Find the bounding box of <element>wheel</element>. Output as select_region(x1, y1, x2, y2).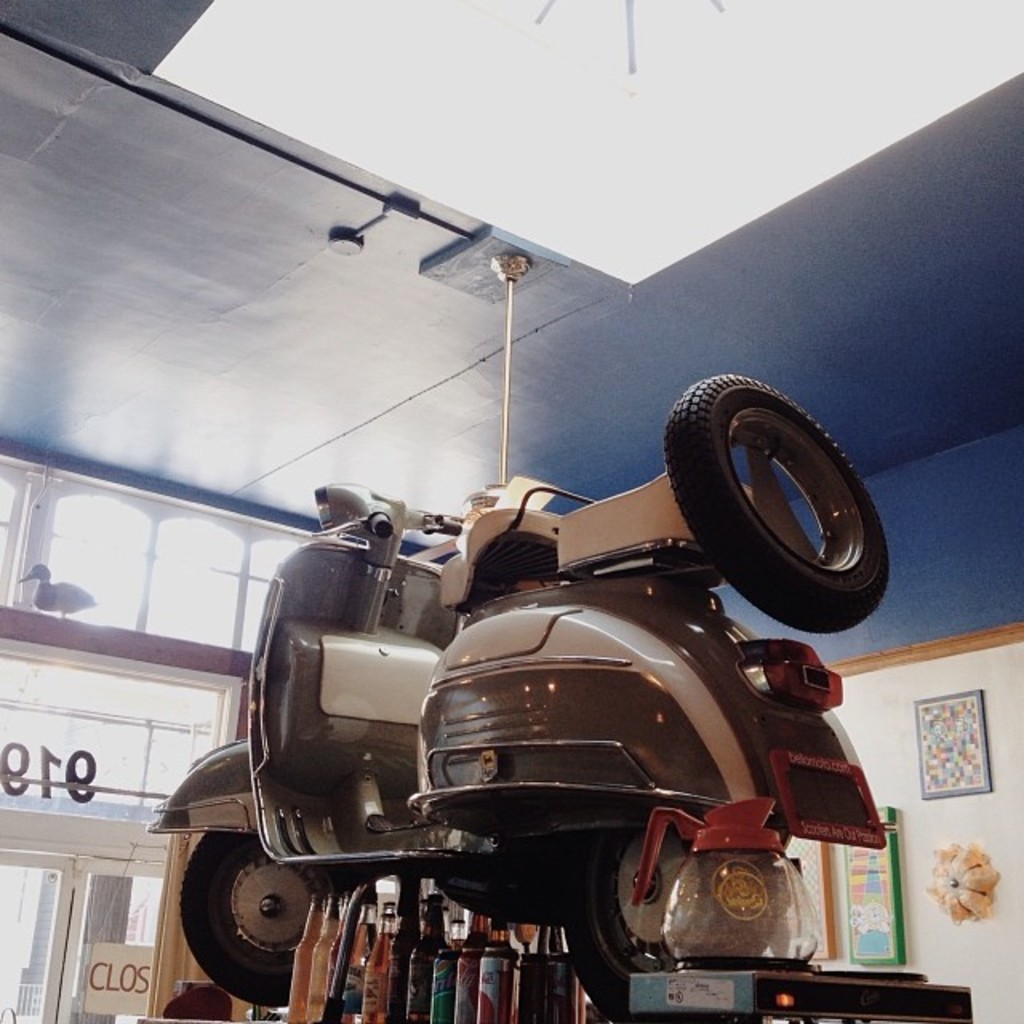
select_region(173, 832, 323, 1008).
